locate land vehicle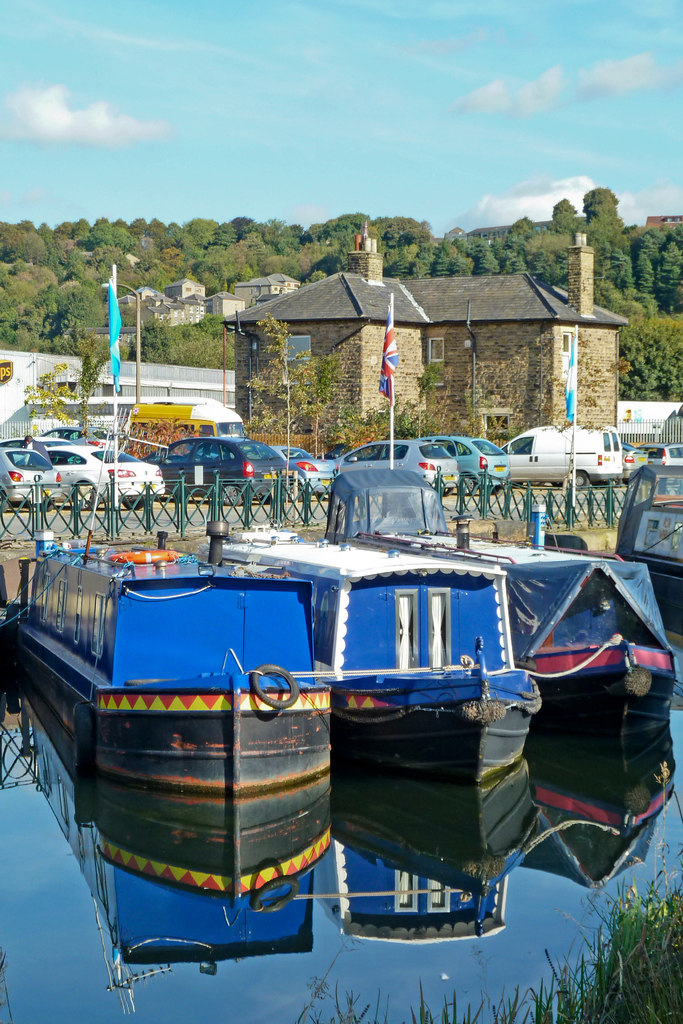
locate(140, 433, 290, 507)
